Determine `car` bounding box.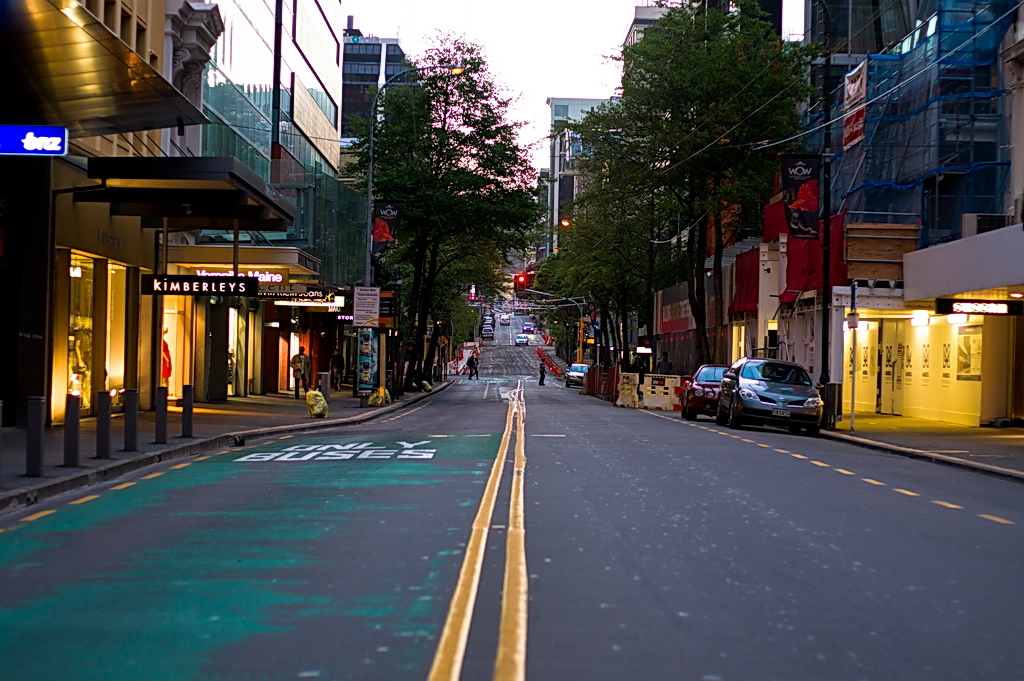
Determined: 564, 363, 590, 388.
